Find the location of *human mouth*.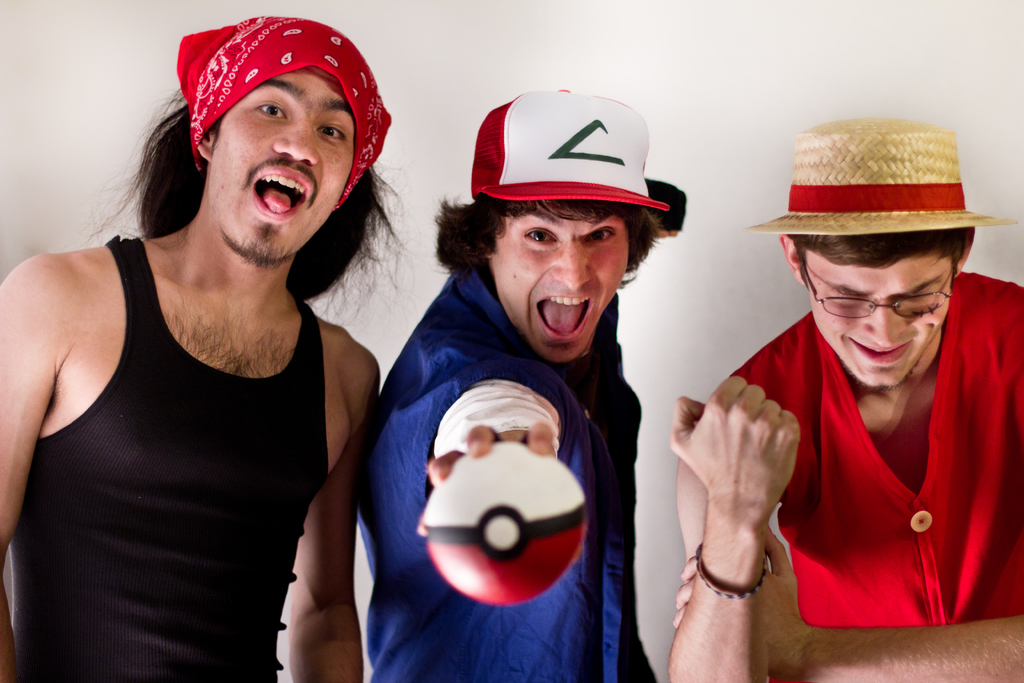
Location: region(849, 338, 912, 363).
